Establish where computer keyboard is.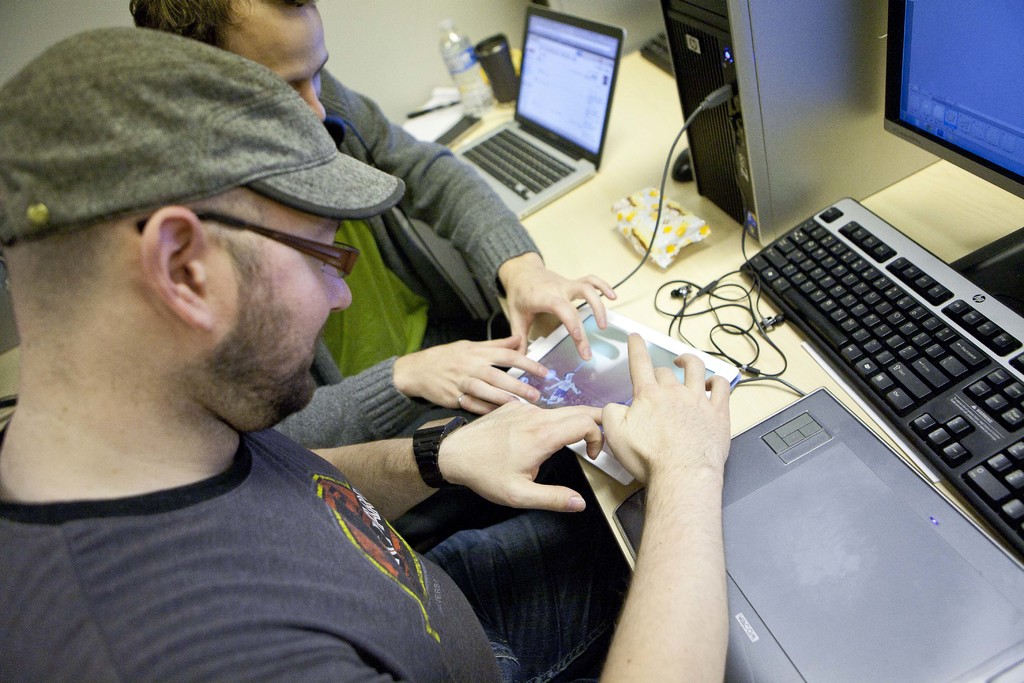
Established at left=737, top=198, right=1023, bottom=563.
